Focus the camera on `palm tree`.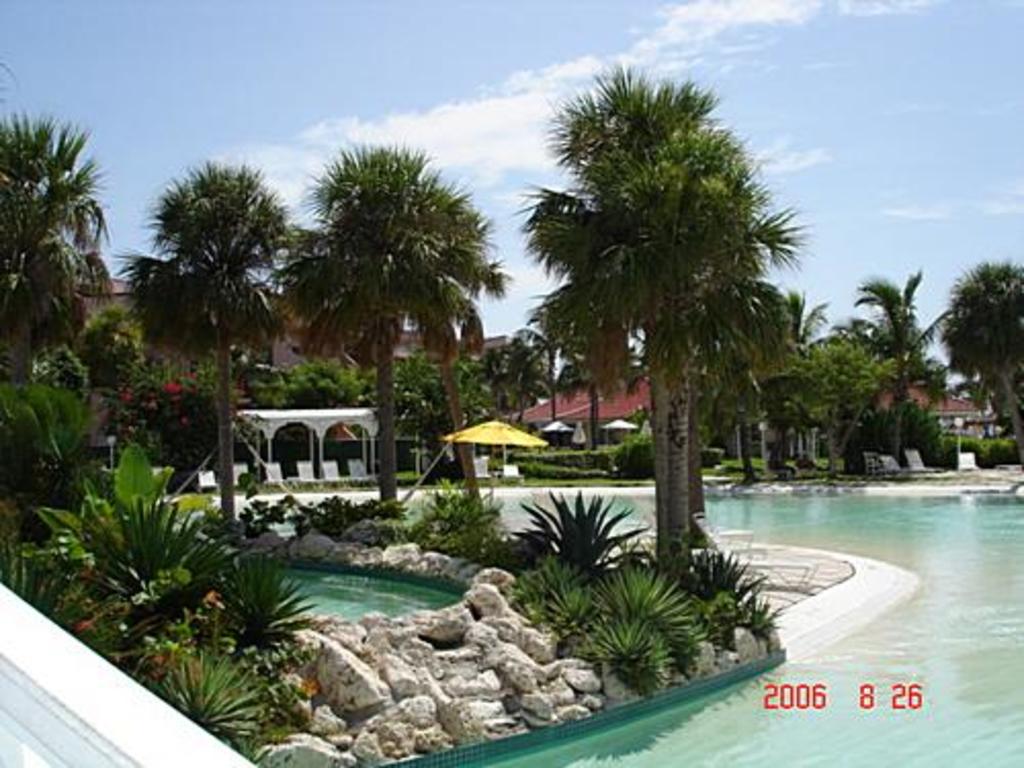
Focus region: <region>946, 262, 1004, 391</region>.
